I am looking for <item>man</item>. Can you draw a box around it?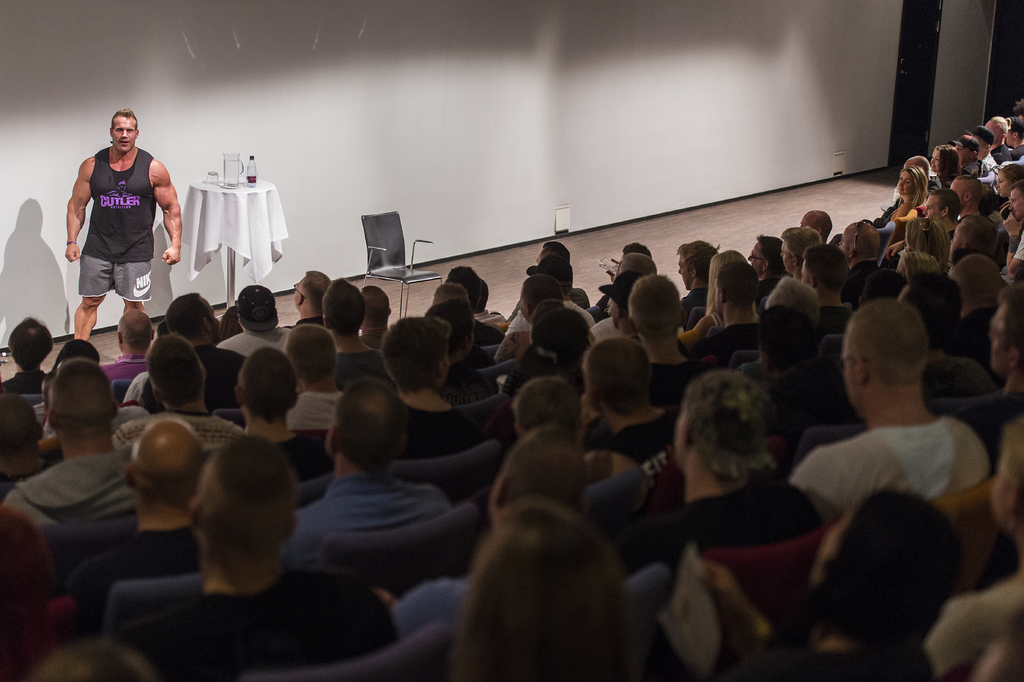
Sure, the bounding box is pyautogui.locateOnScreen(7, 358, 145, 525).
